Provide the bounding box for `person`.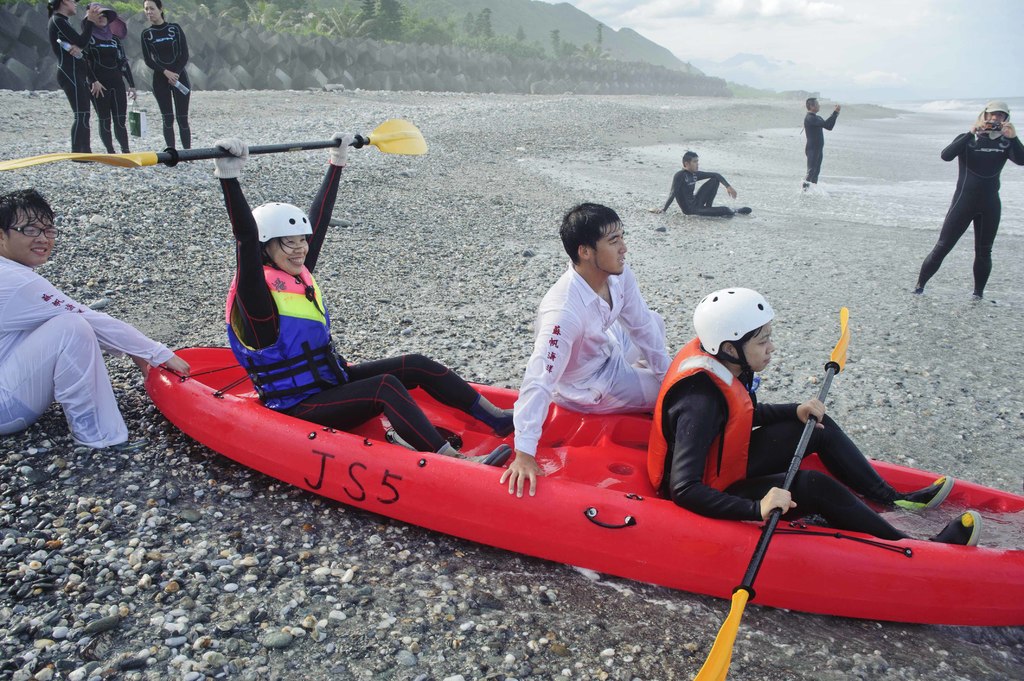
650, 148, 755, 216.
